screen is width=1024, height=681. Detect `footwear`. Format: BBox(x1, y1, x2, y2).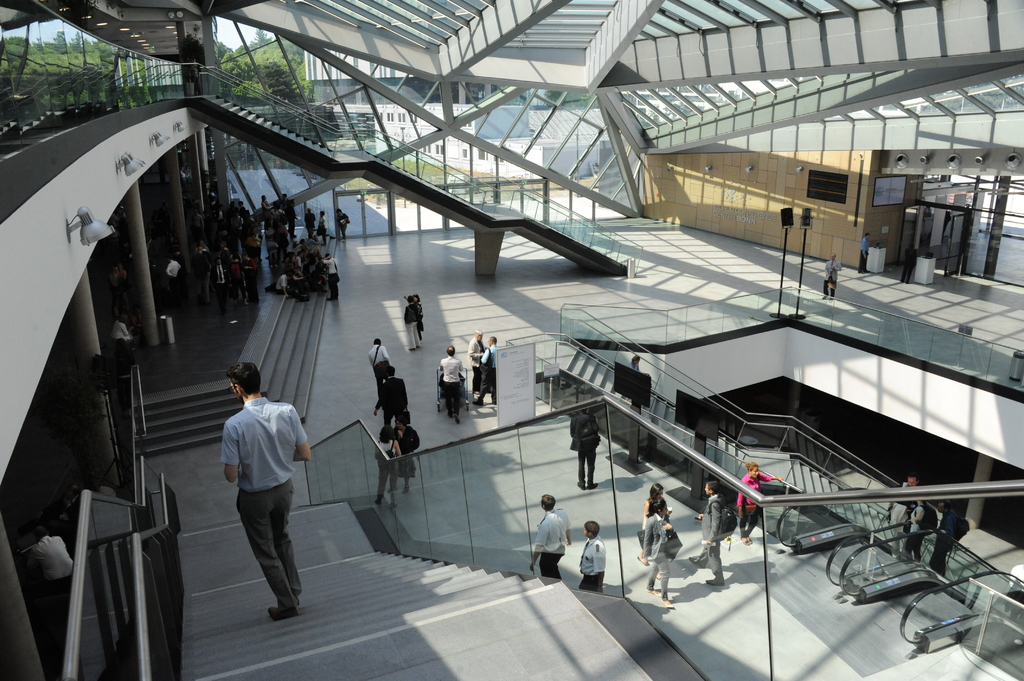
BBox(646, 588, 662, 596).
